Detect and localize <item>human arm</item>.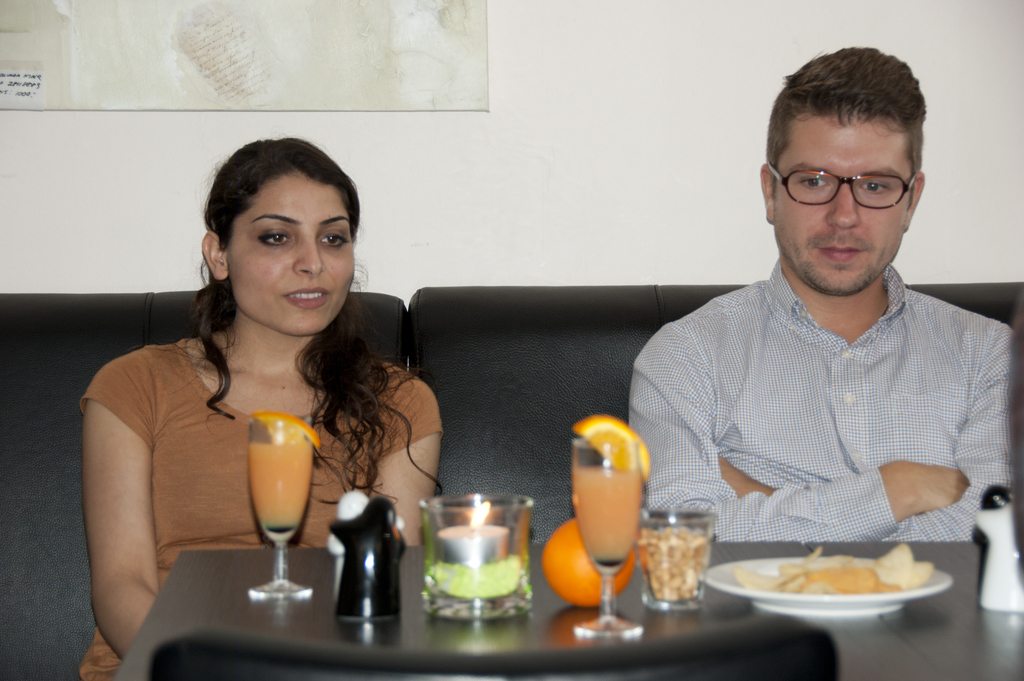
Localized at (650, 324, 976, 548).
